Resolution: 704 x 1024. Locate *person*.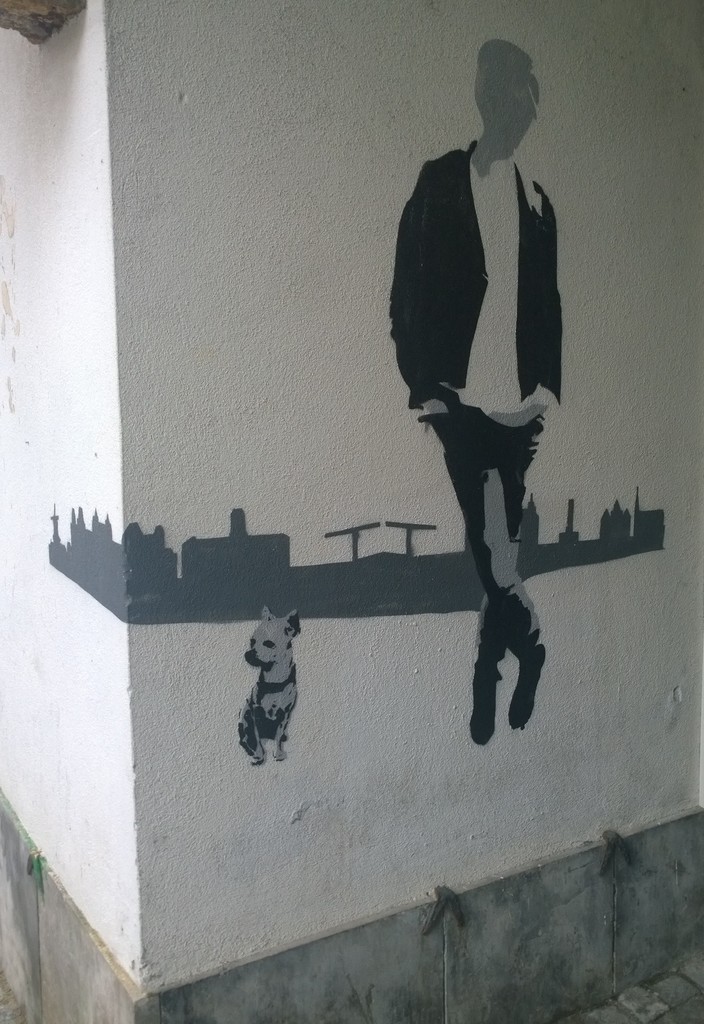
l=388, t=59, r=580, b=783.
